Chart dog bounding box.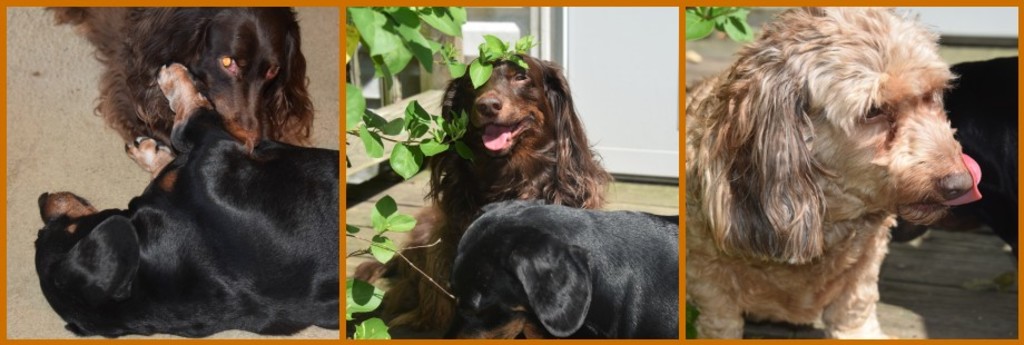
Charted: 27:61:348:342.
